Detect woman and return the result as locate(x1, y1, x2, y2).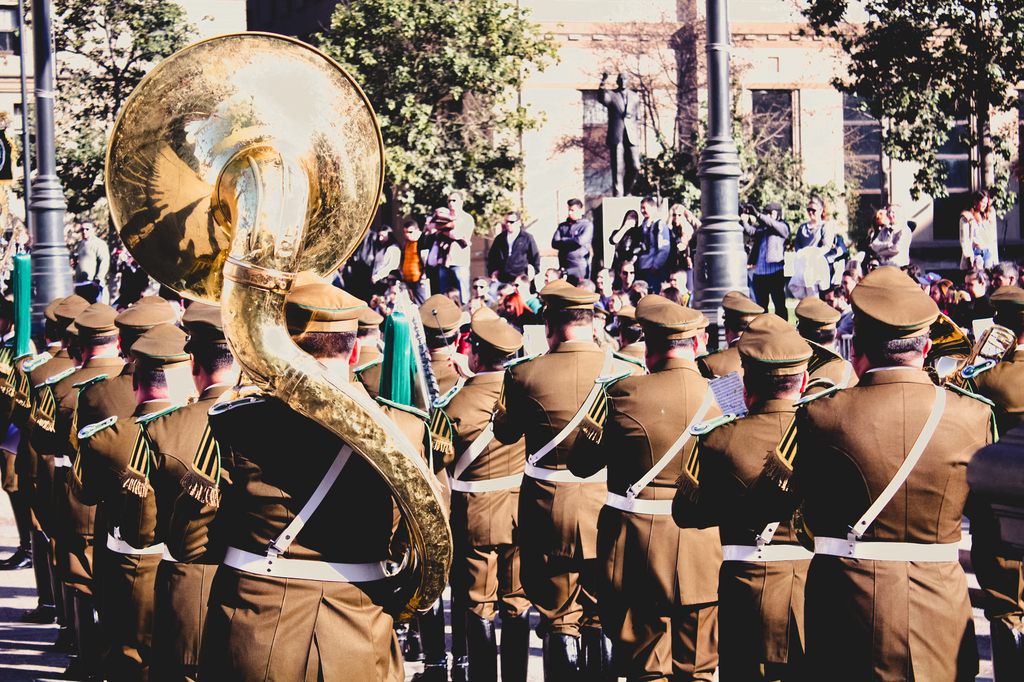
locate(945, 186, 998, 273).
